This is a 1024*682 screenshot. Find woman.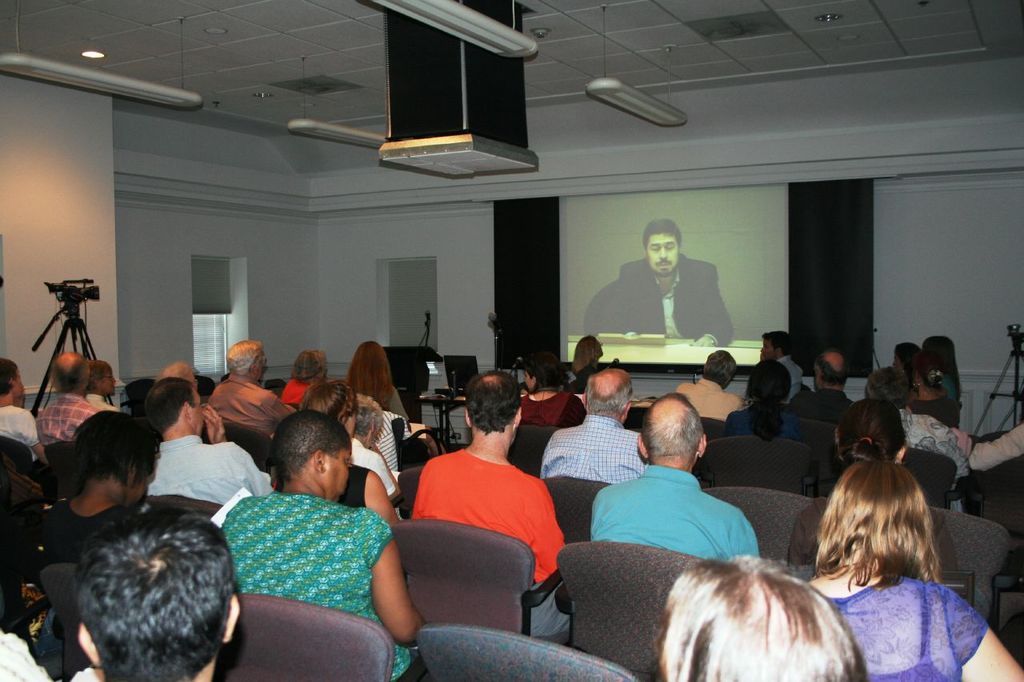
Bounding box: 217 410 428 681.
